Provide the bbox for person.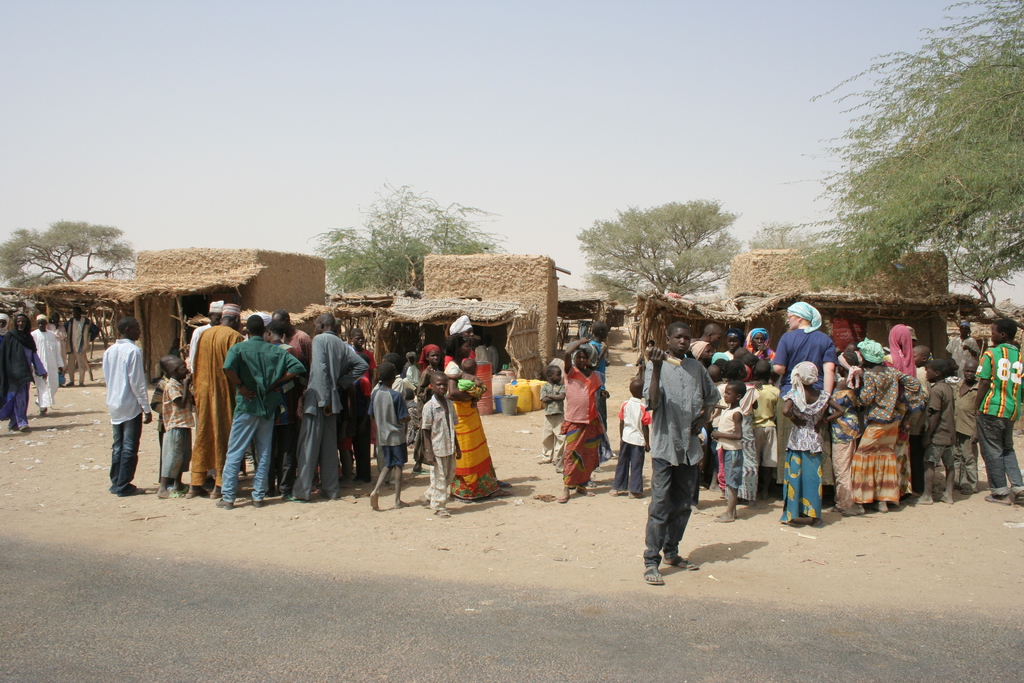
rect(538, 362, 566, 478).
